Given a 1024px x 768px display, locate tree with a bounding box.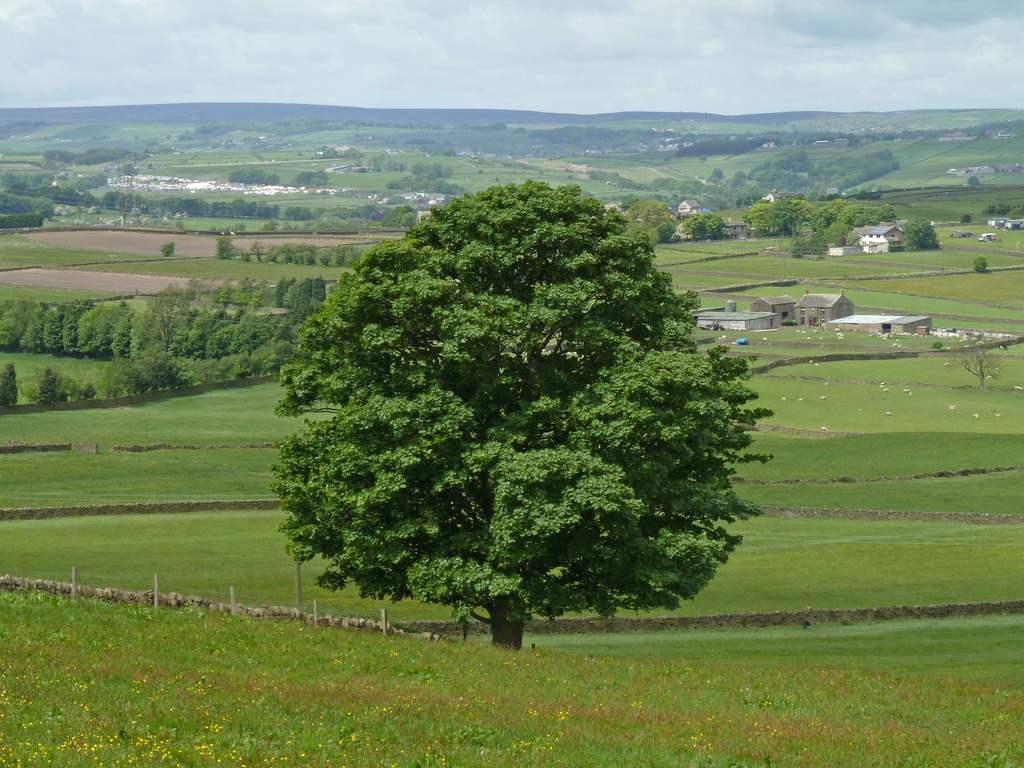
Located: BBox(615, 197, 636, 214).
